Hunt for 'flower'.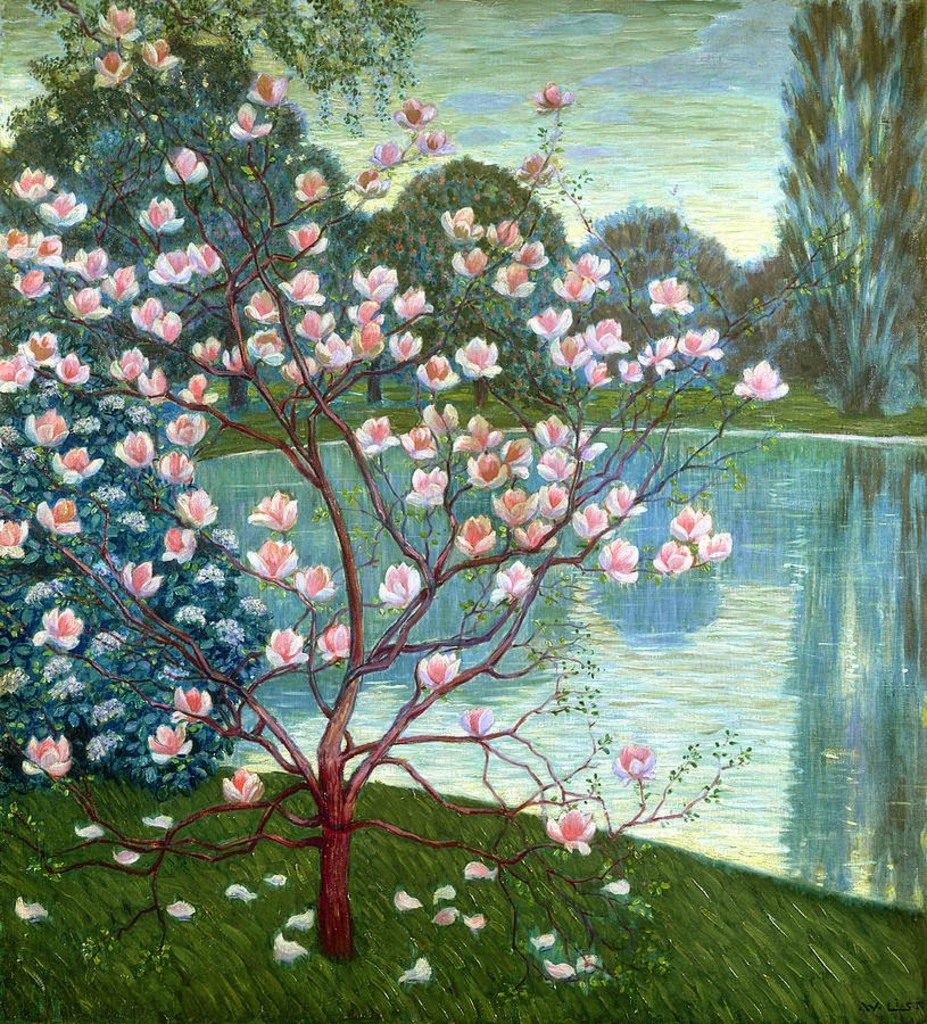
Hunted down at 544/810/595/862.
